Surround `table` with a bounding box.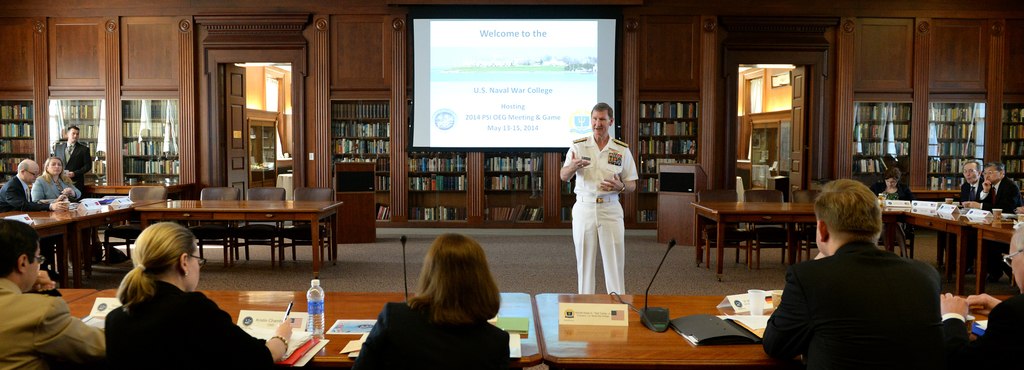
[683,181,822,275].
